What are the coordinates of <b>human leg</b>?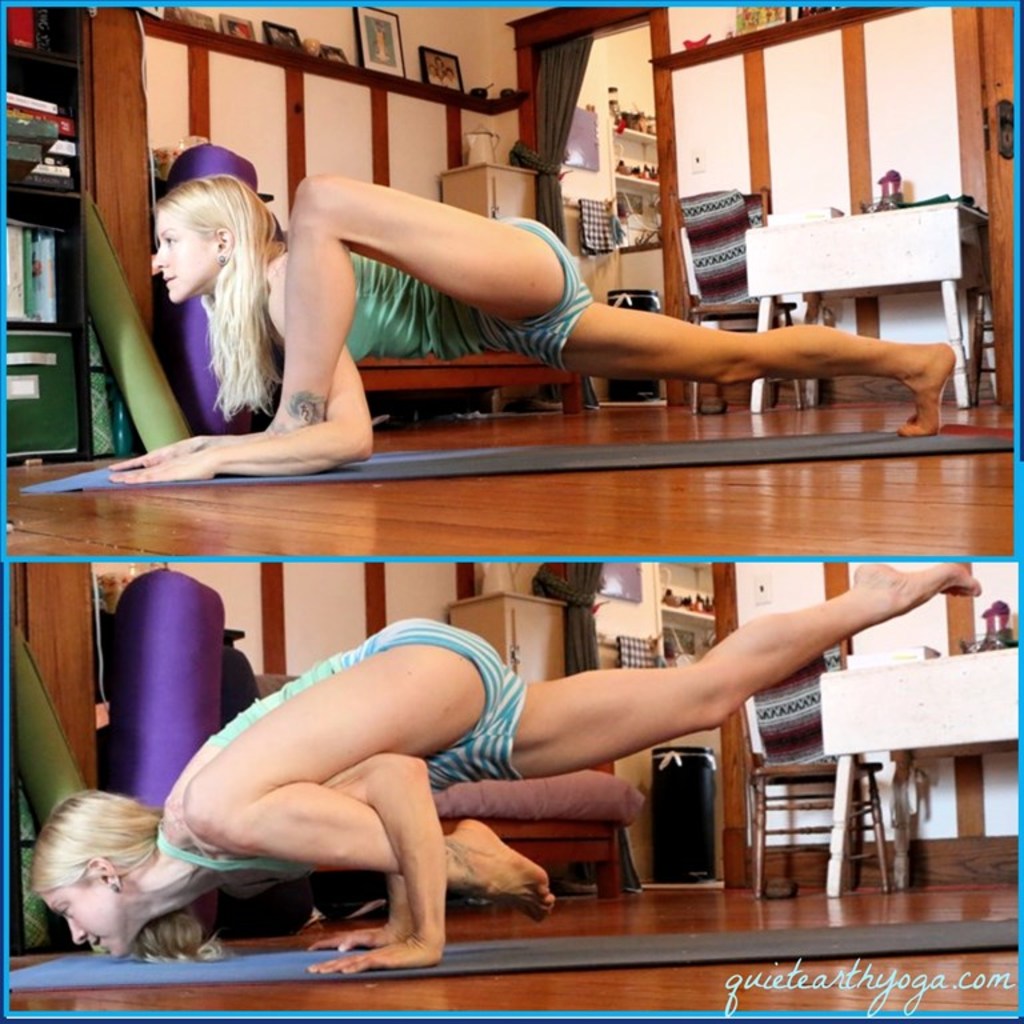
520 305 959 439.
